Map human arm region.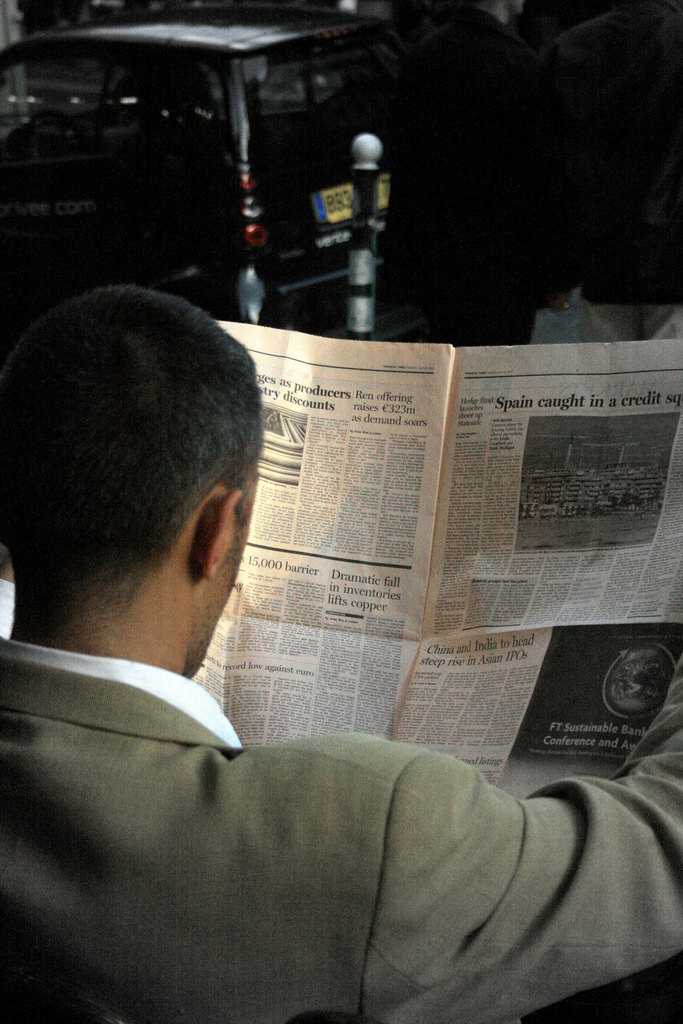
Mapped to box(236, 709, 646, 1022).
